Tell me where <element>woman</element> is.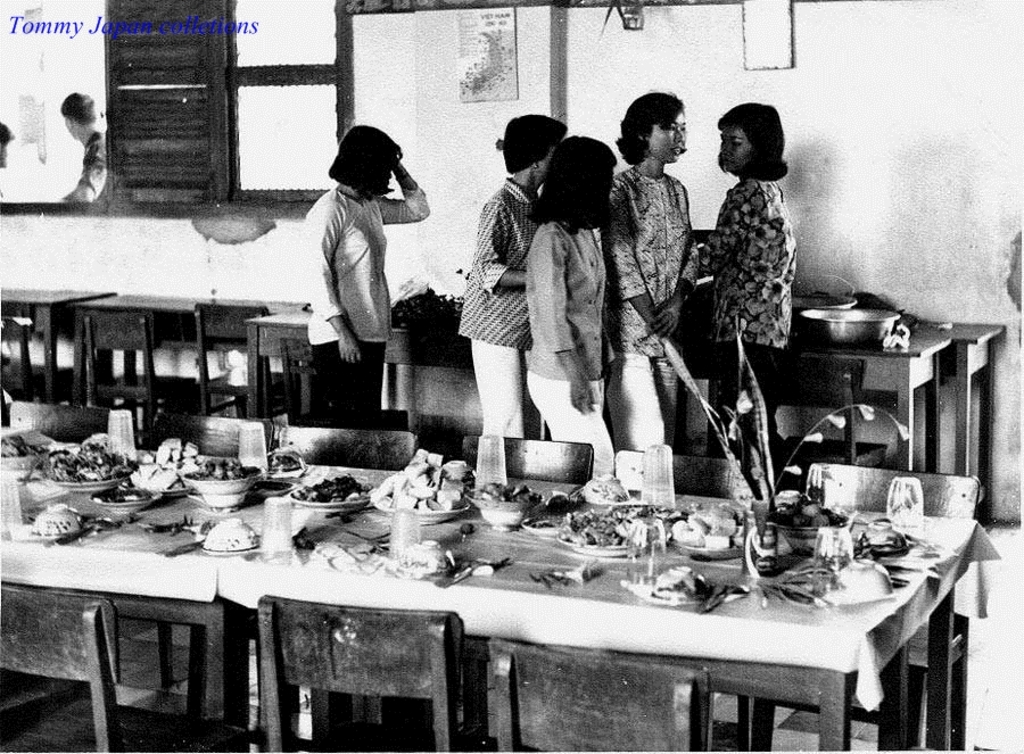
<element>woman</element> is at select_region(526, 138, 622, 461).
